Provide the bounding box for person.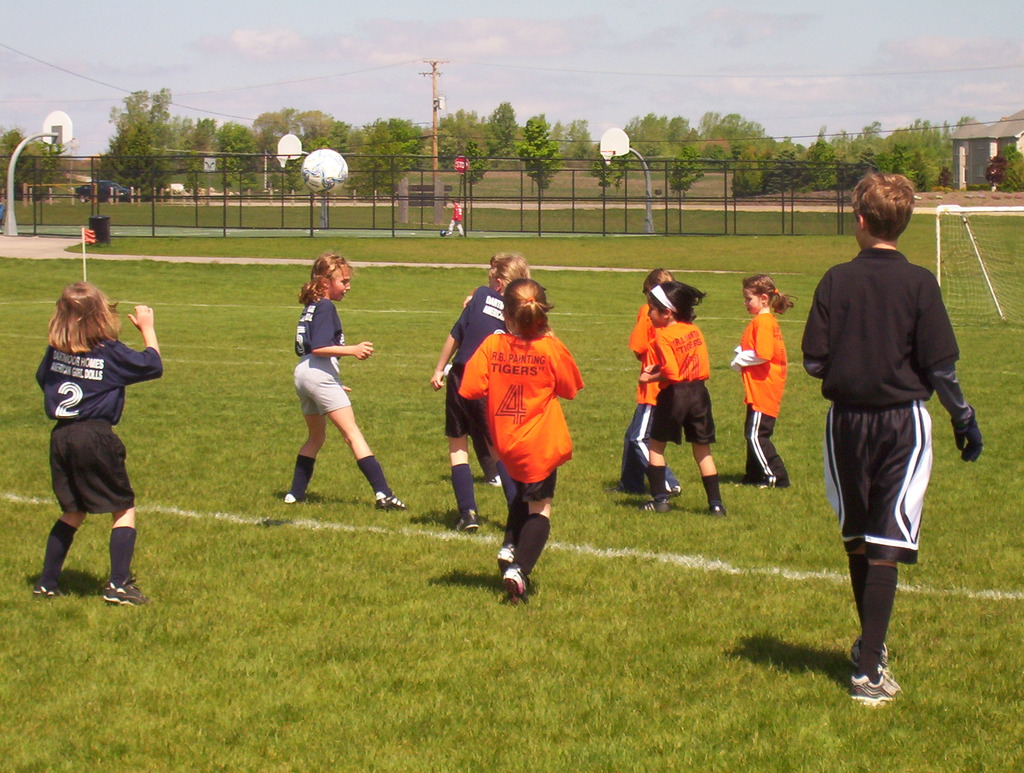
rect(730, 271, 797, 493).
